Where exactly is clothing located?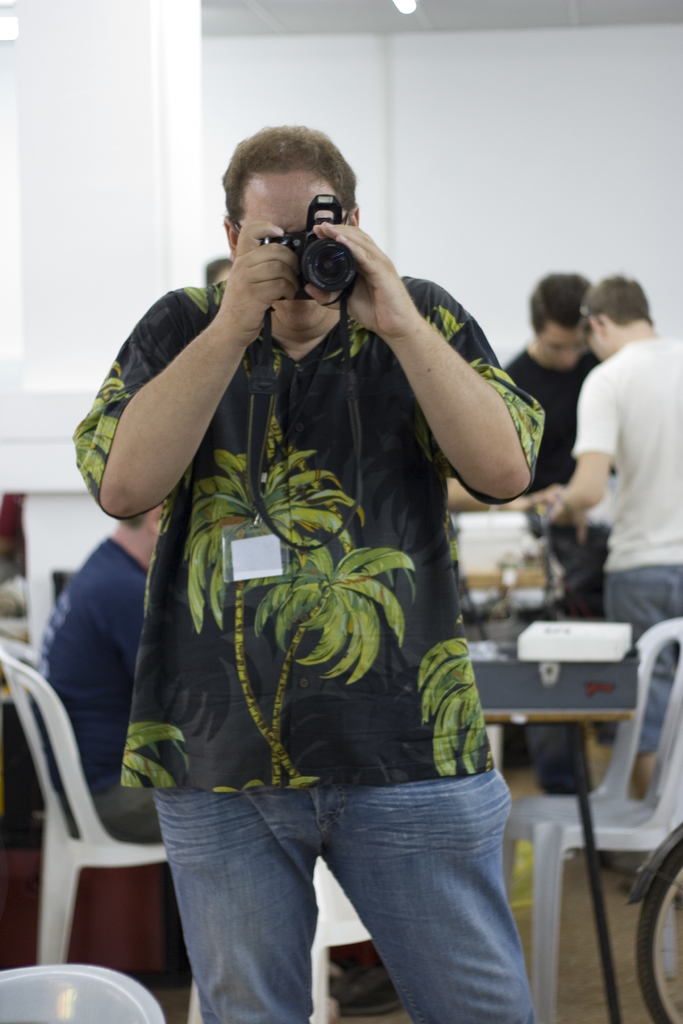
Its bounding box is box=[564, 335, 682, 752].
